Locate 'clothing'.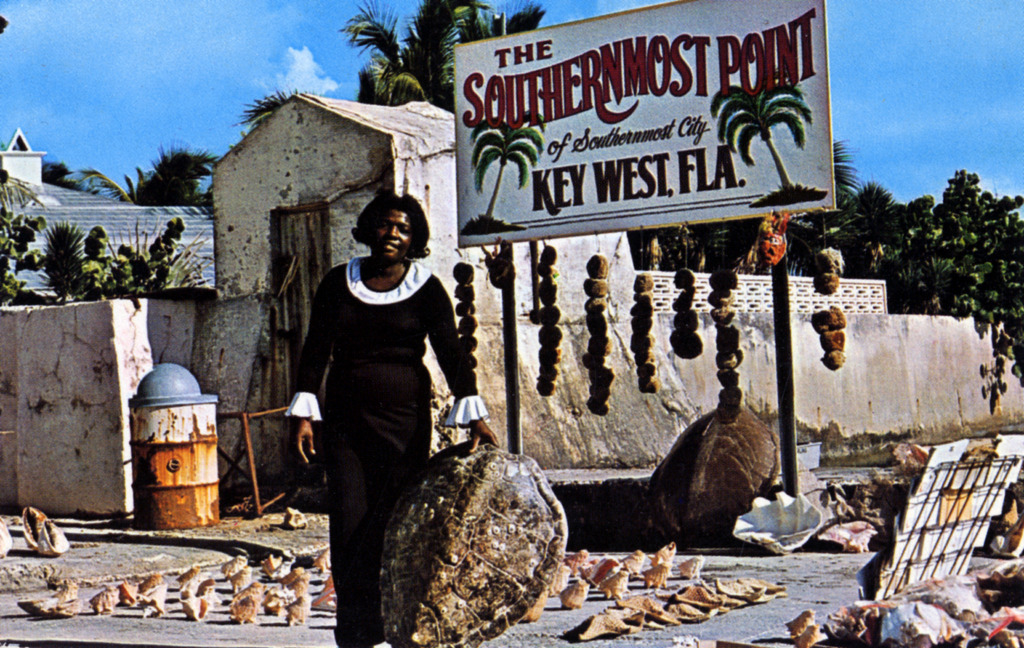
Bounding box: 287/227/502/576.
